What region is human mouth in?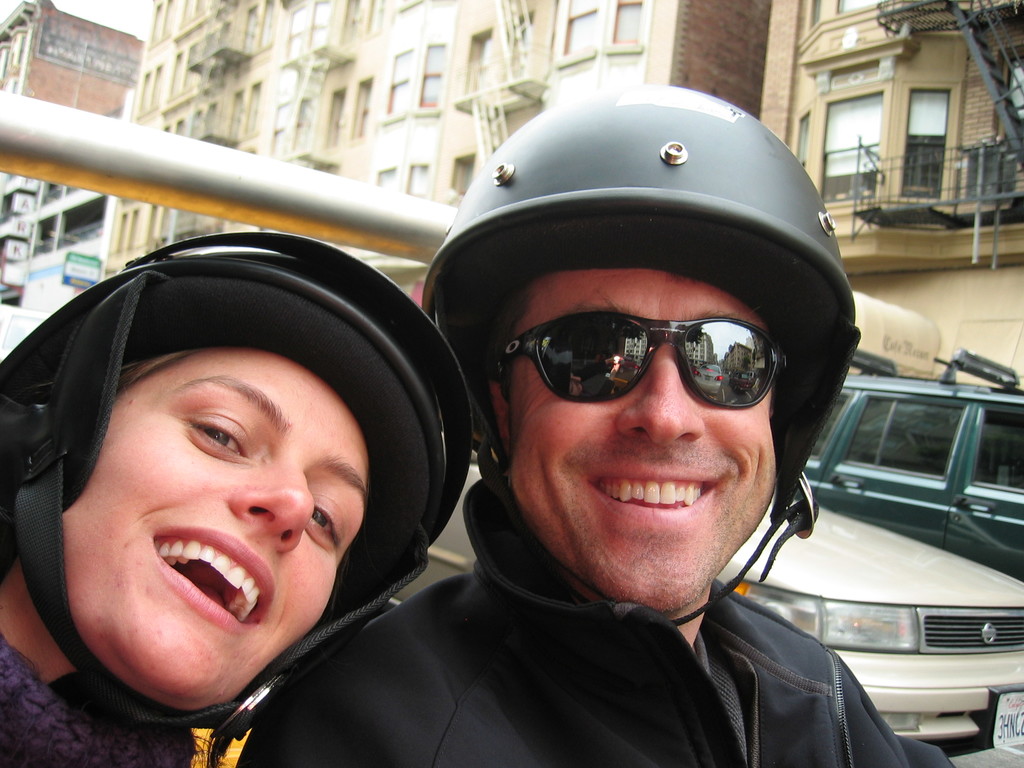
bbox=[586, 468, 719, 527].
